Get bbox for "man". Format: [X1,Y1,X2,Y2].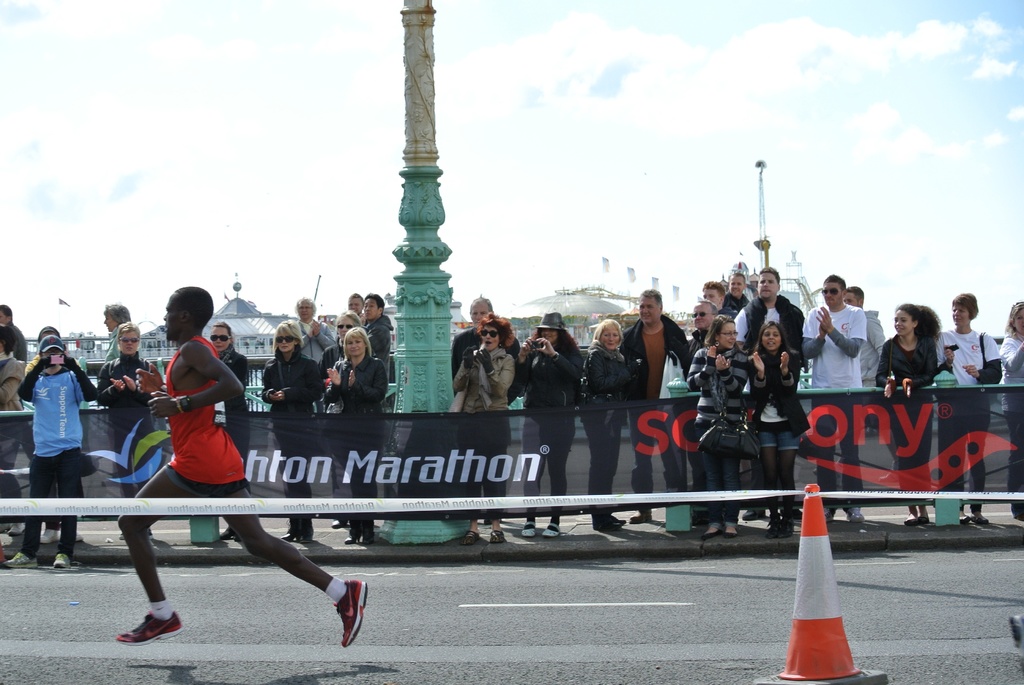
[801,274,867,527].
